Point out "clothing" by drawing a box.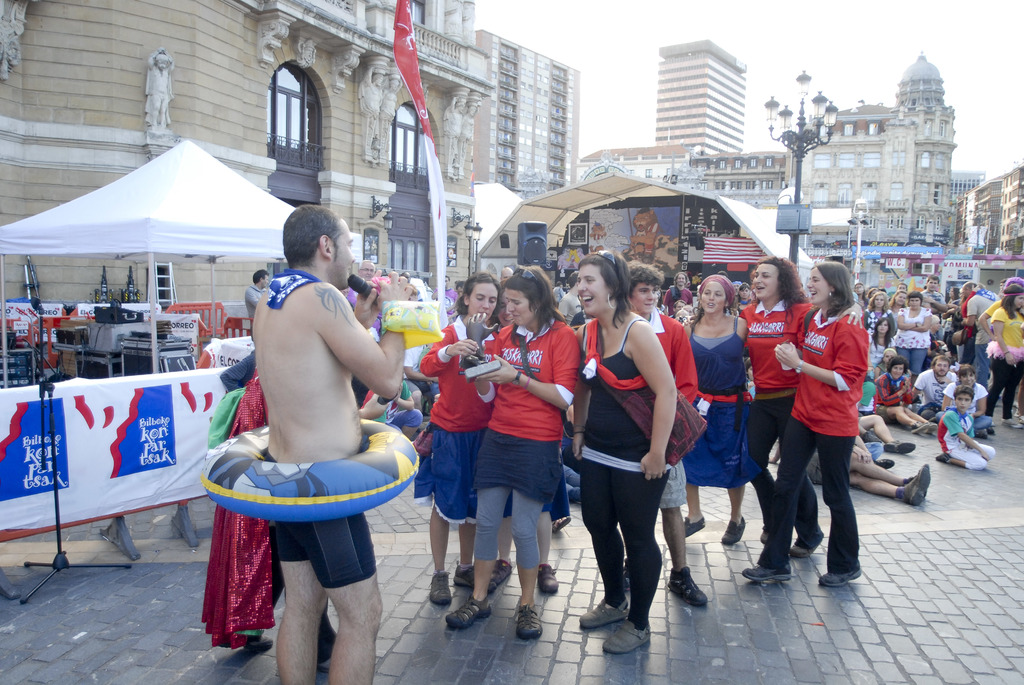
left=772, top=285, right=875, bottom=565.
